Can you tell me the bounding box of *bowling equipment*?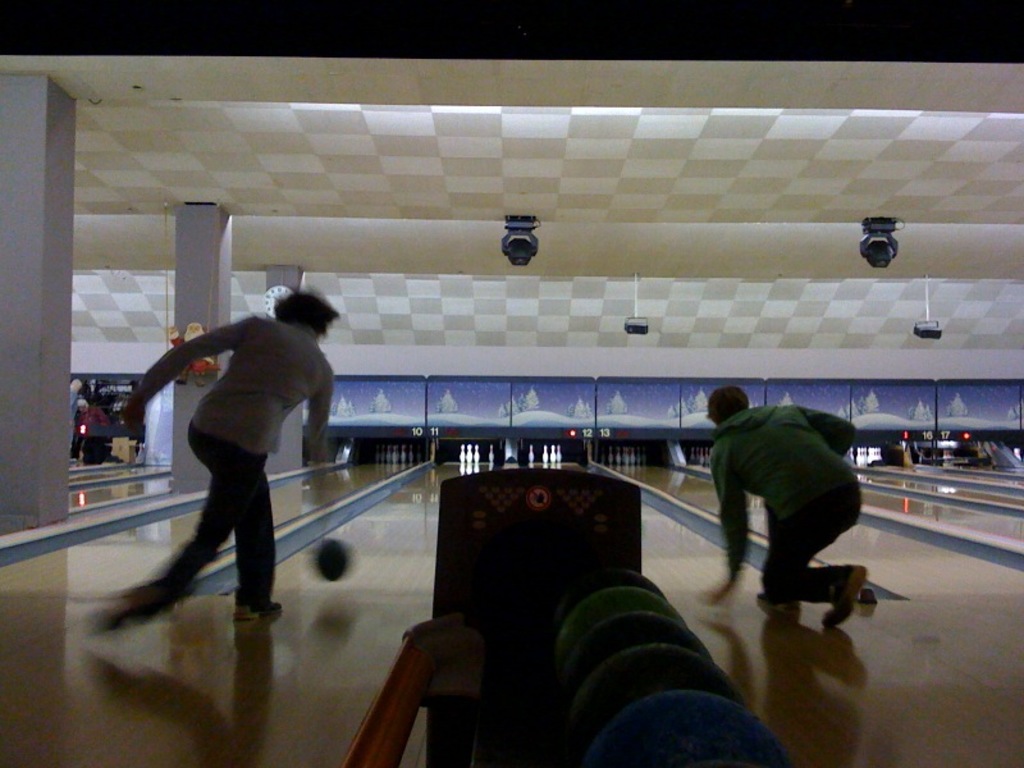
BBox(525, 443, 536, 467).
